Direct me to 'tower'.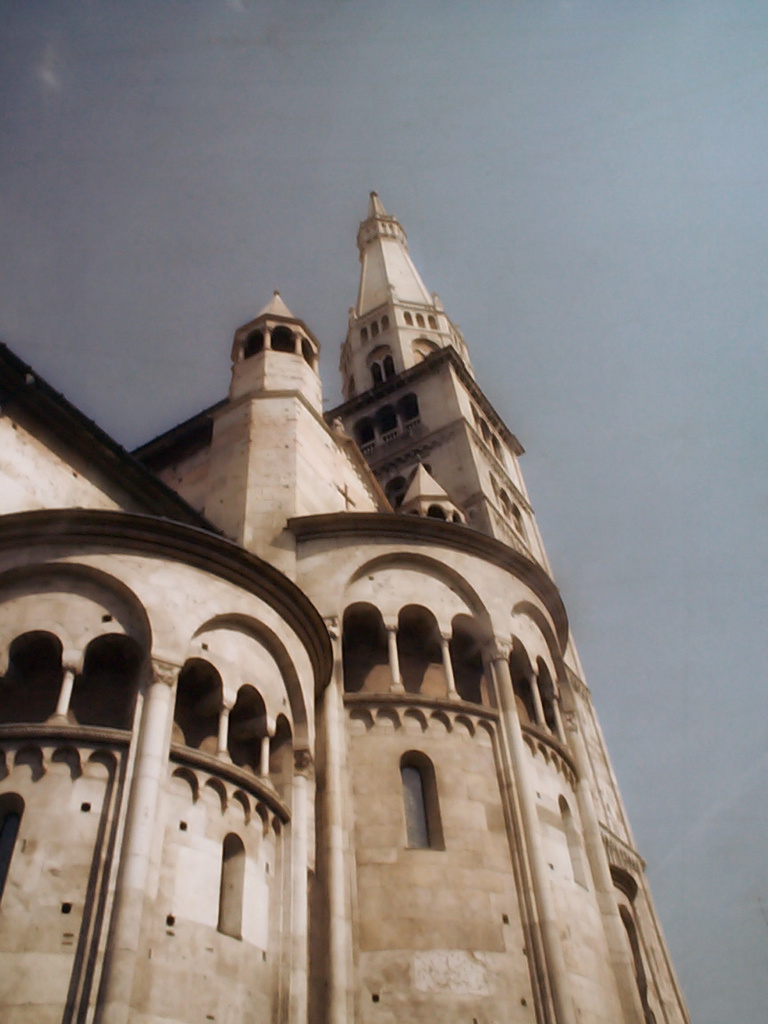
Direction: 0,192,639,1021.
